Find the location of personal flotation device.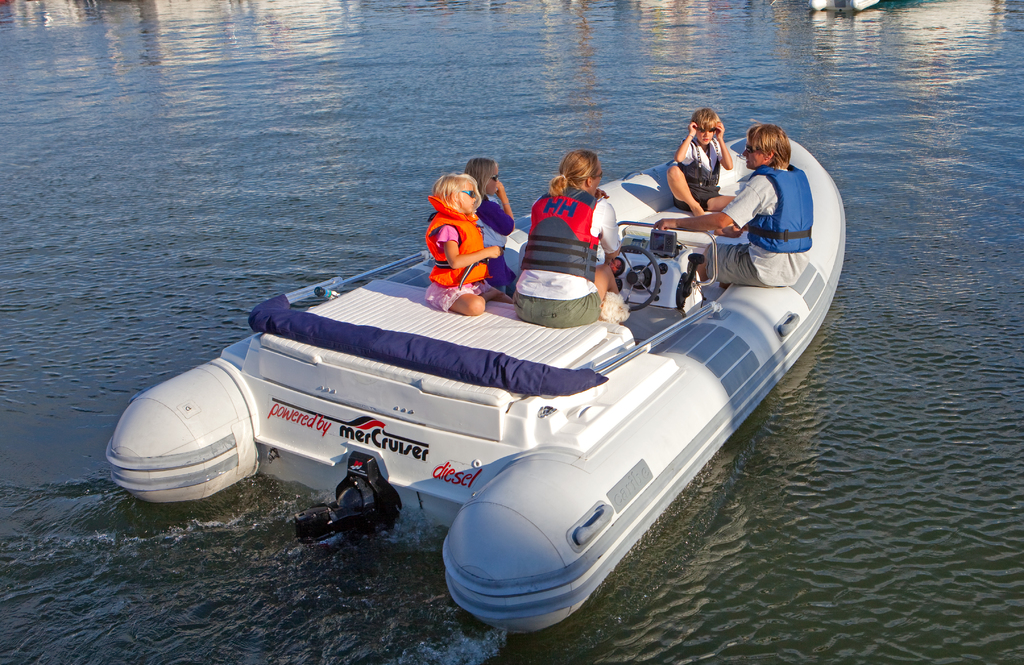
Location: crop(678, 136, 728, 195).
